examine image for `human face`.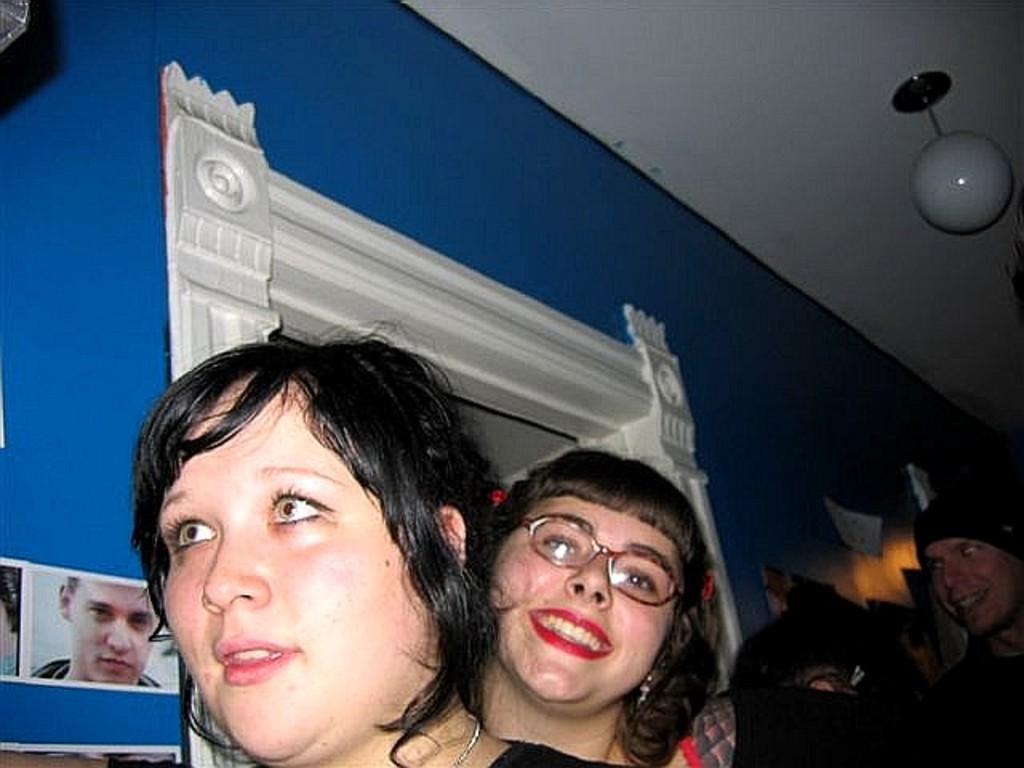
Examination result: [146, 394, 438, 752].
